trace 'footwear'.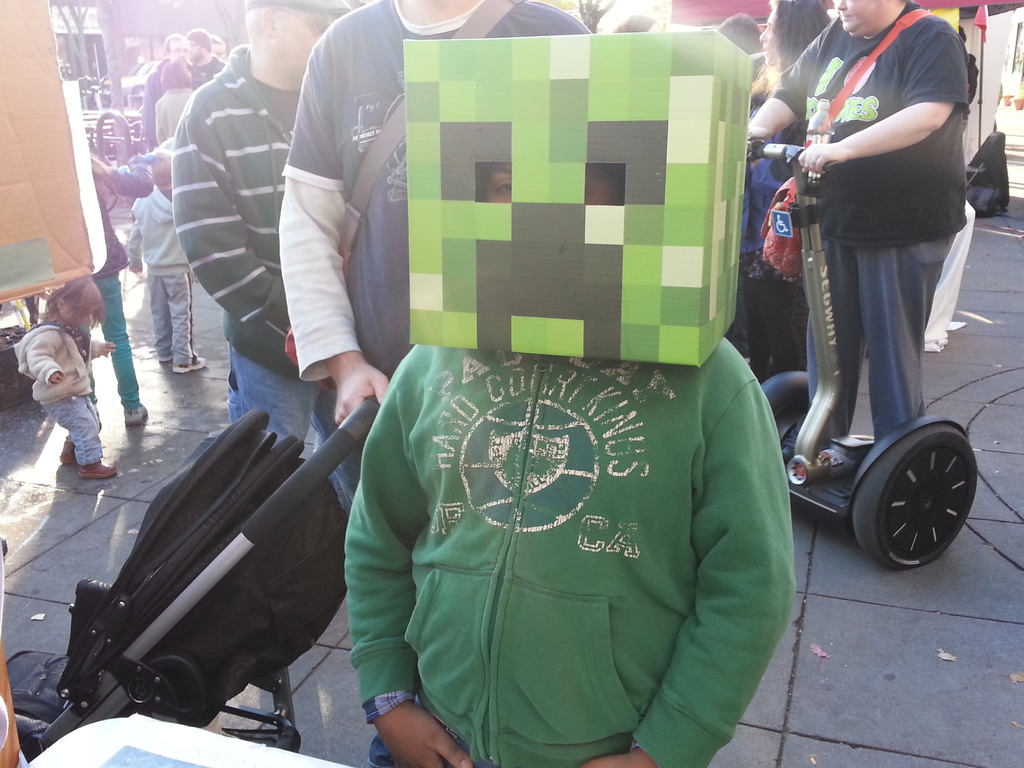
Traced to {"x1": 77, "y1": 452, "x2": 118, "y2": 483}.
